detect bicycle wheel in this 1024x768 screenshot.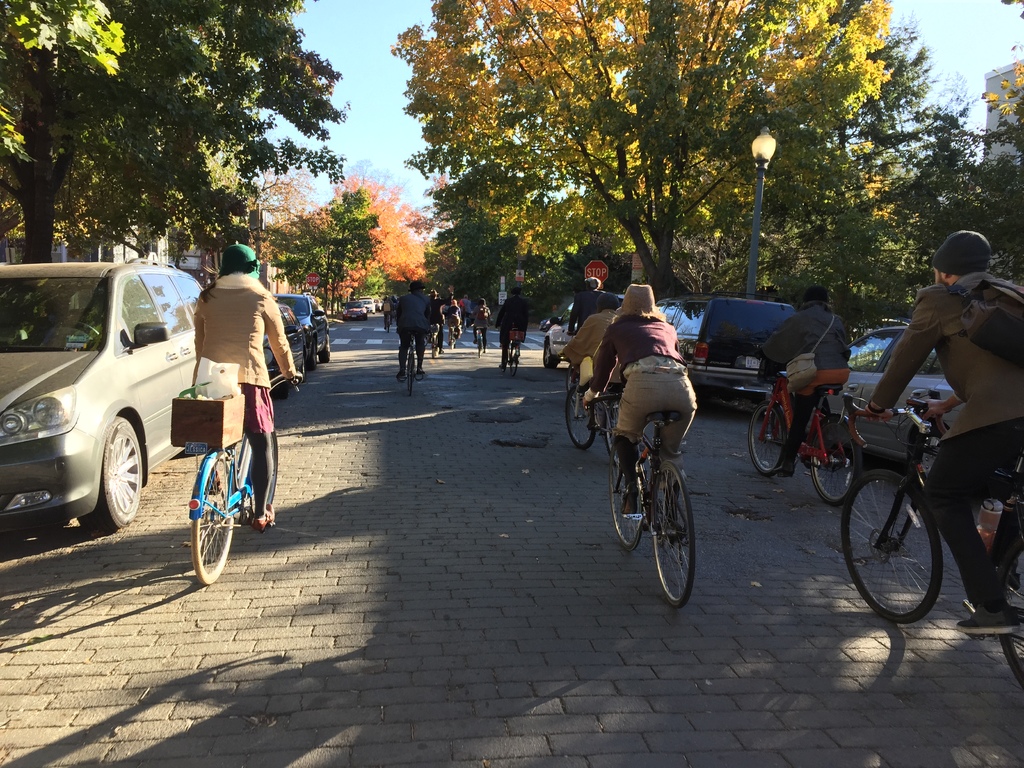
Detection: 747:402:784:477.
